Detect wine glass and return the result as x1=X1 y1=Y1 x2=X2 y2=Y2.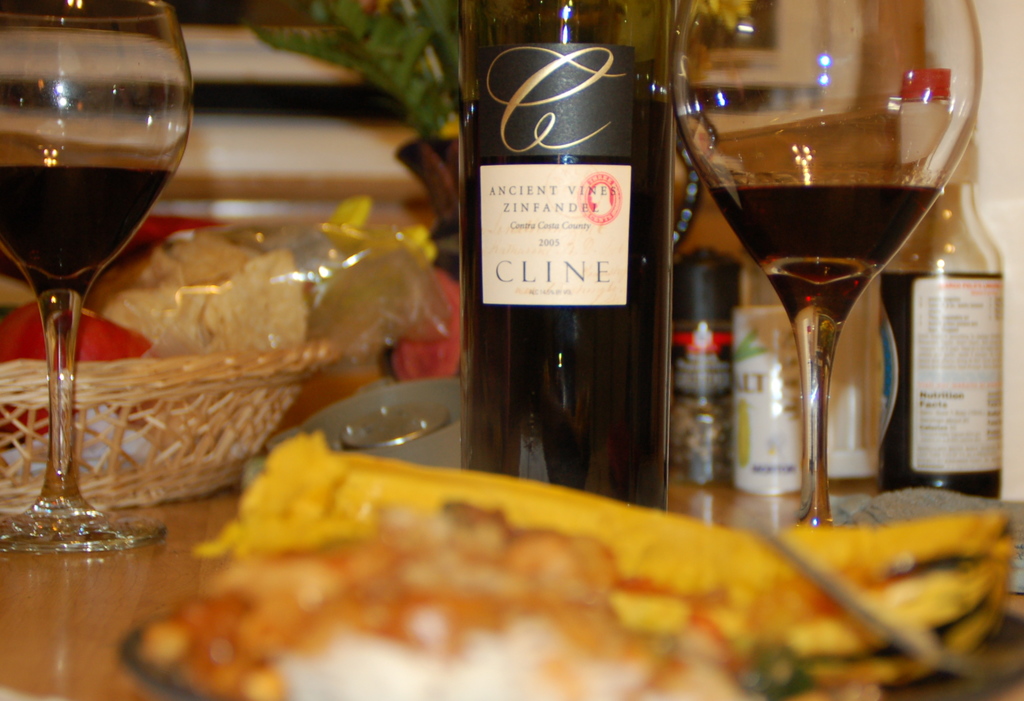
x1=0 y1=0 x2=195 y2=550.
